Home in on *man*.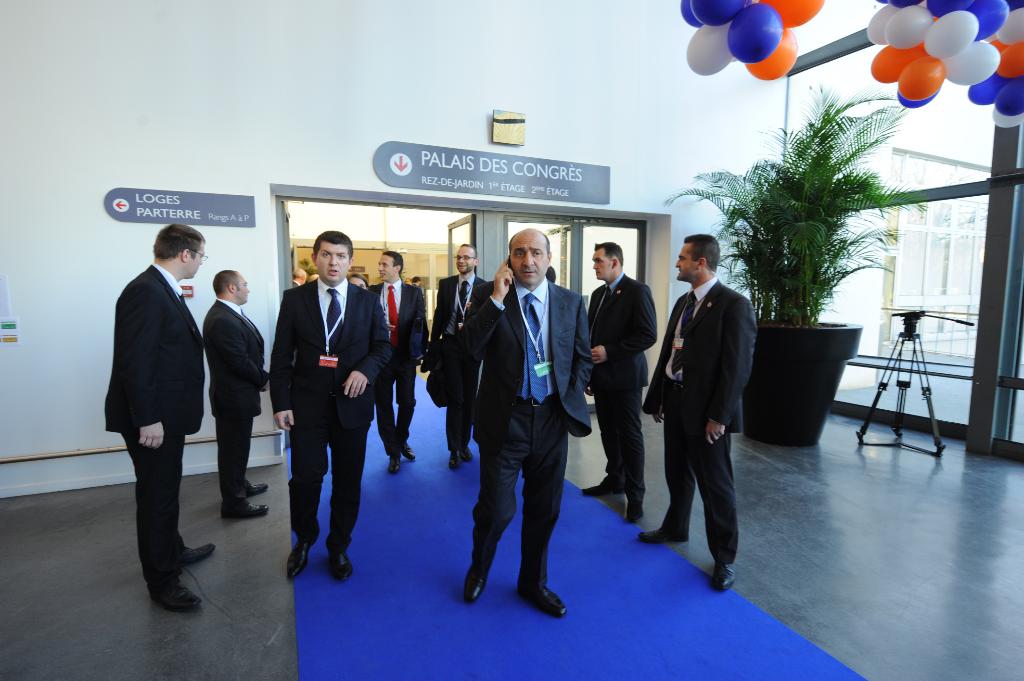
Homed in at (460,230,598,618).
